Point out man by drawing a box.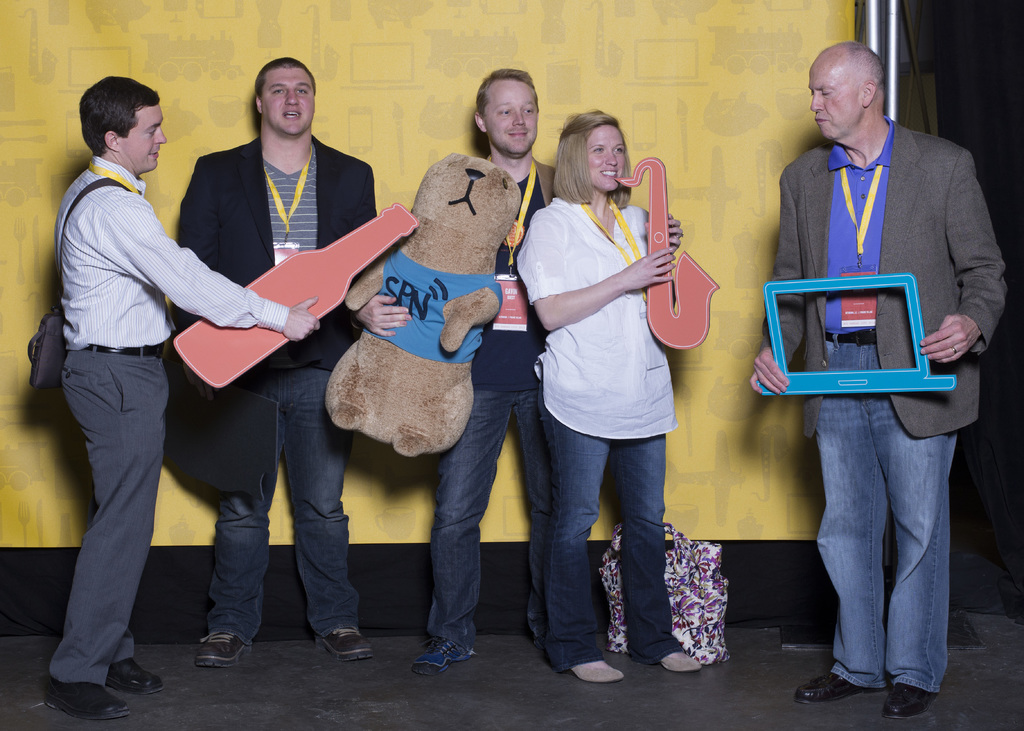
749/41/1007/719.
